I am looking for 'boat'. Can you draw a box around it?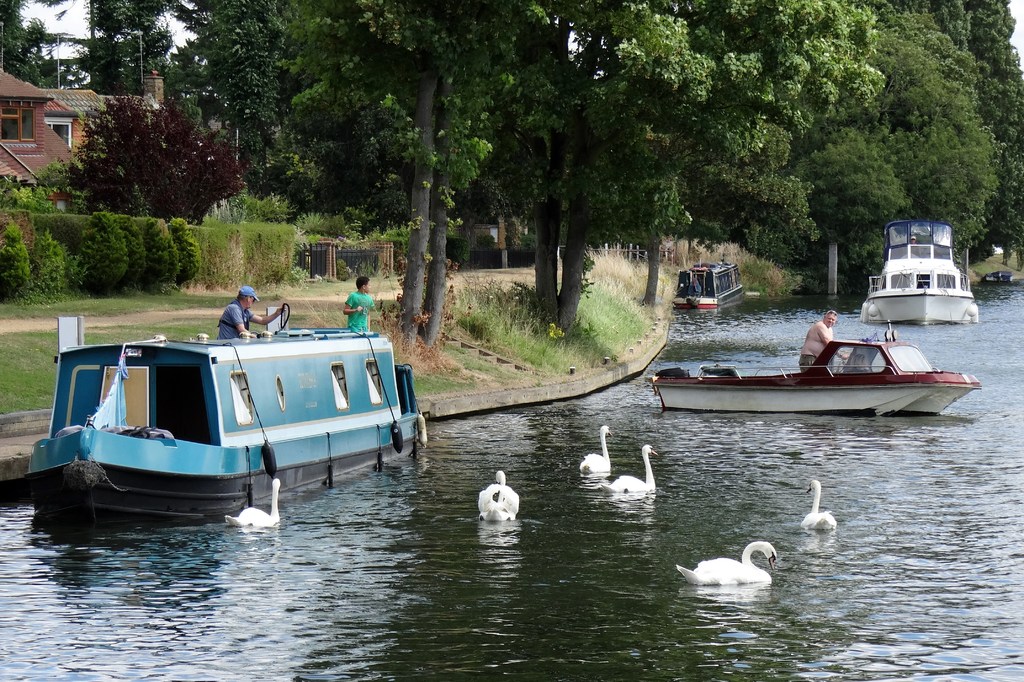
Sure, the bounding box is [645,309,986,430].
